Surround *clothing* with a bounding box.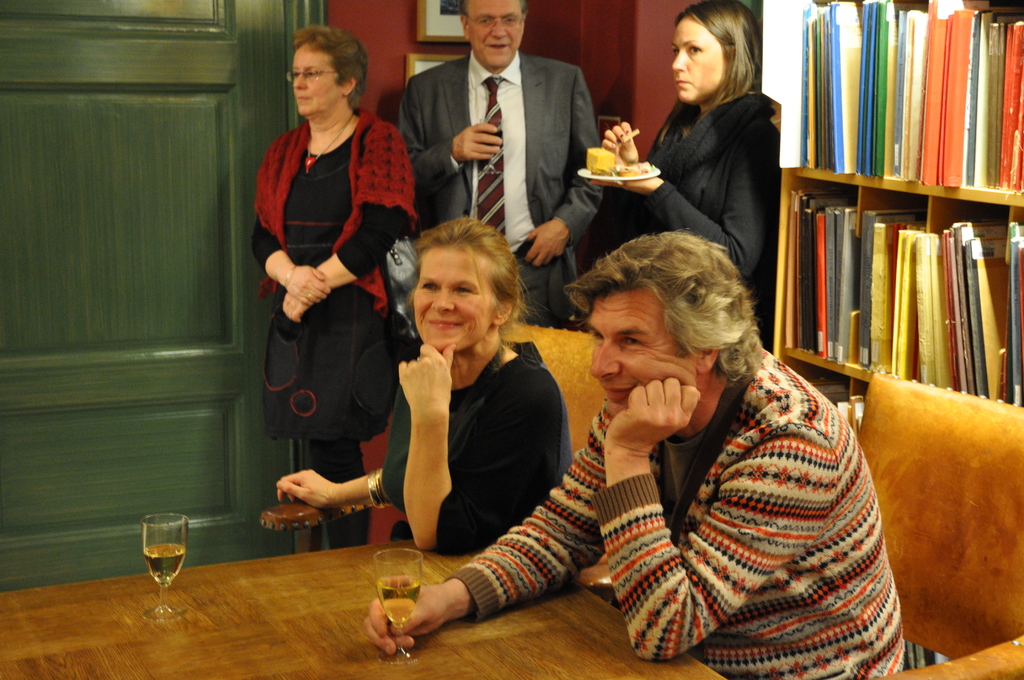
(380,341,589,562).
